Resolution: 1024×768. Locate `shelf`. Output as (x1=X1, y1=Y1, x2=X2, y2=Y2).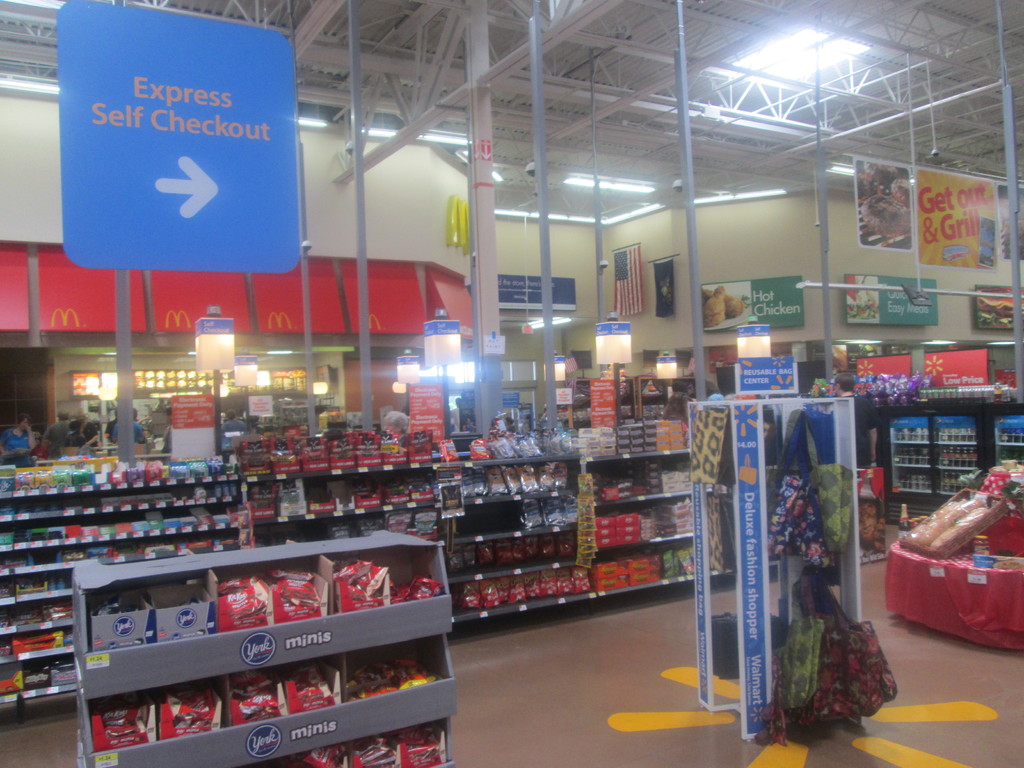
(x1=0, y1=541, x2=243, y2=579).
